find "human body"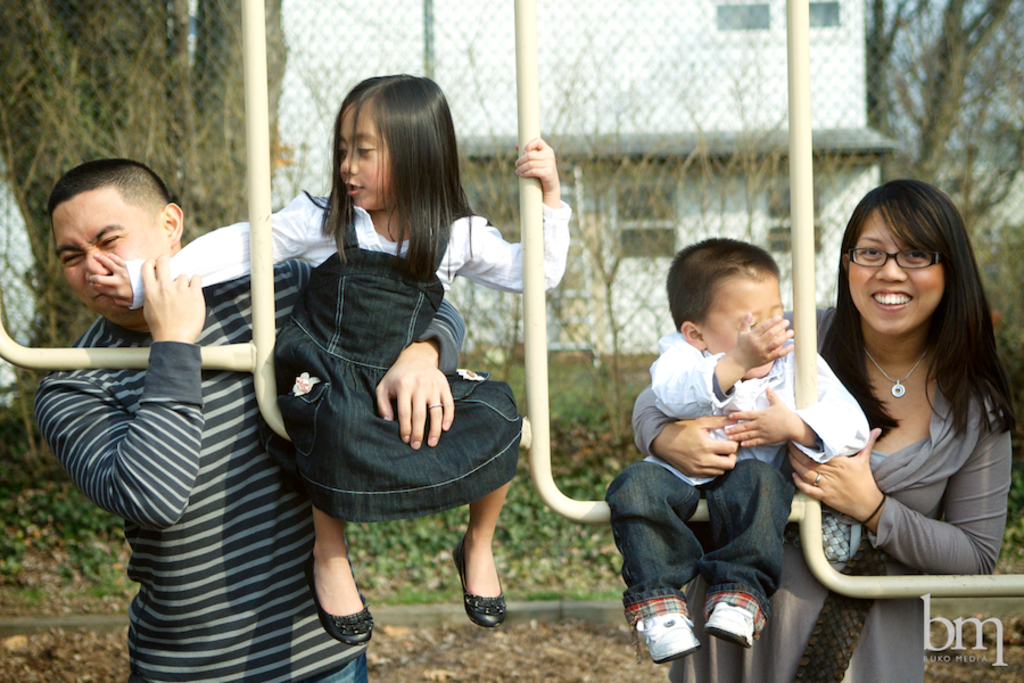
{"x1": 601, "y1": 312, "x2": 868, "y2": 663}
